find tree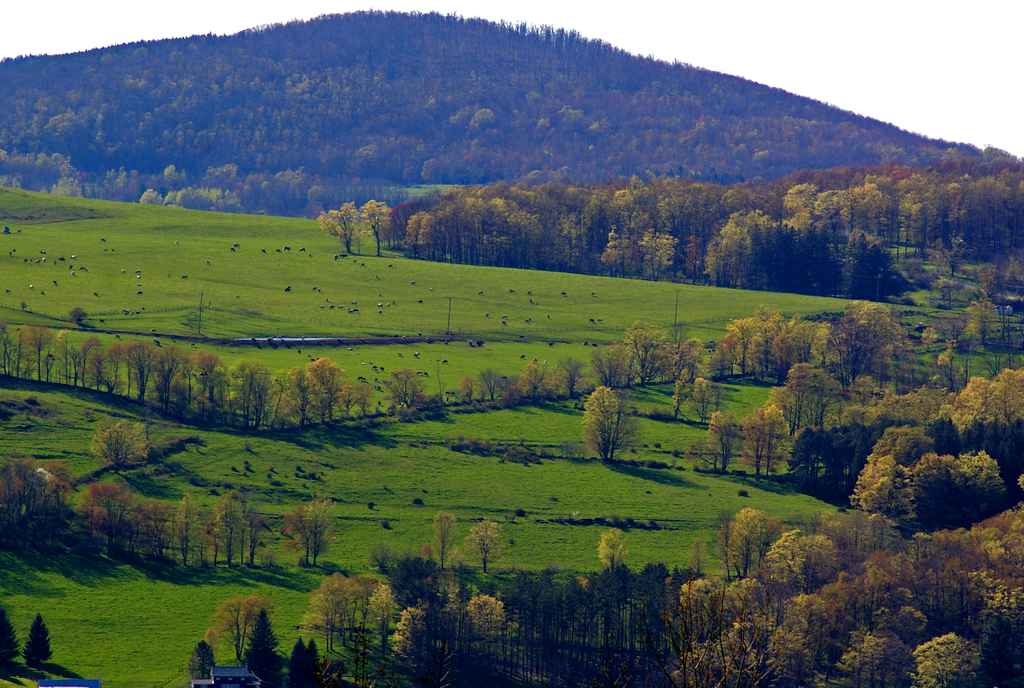
BBox(208, 490, 254, 566)
